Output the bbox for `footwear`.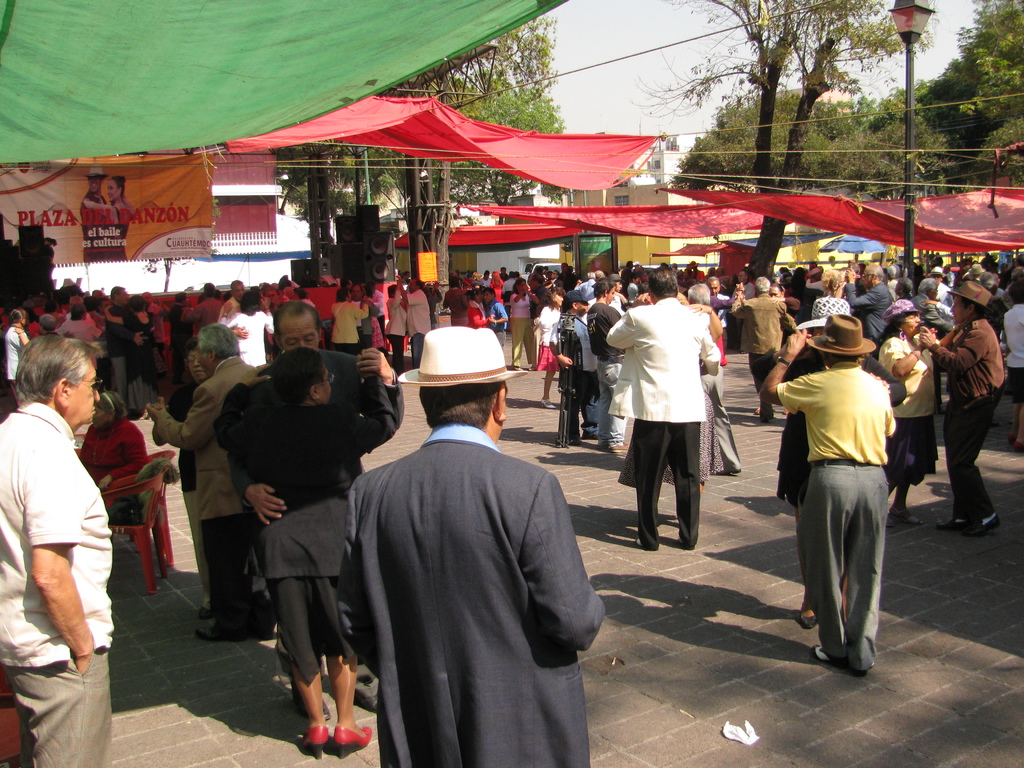
[left=331, top=720, right=372, bottom=753].
